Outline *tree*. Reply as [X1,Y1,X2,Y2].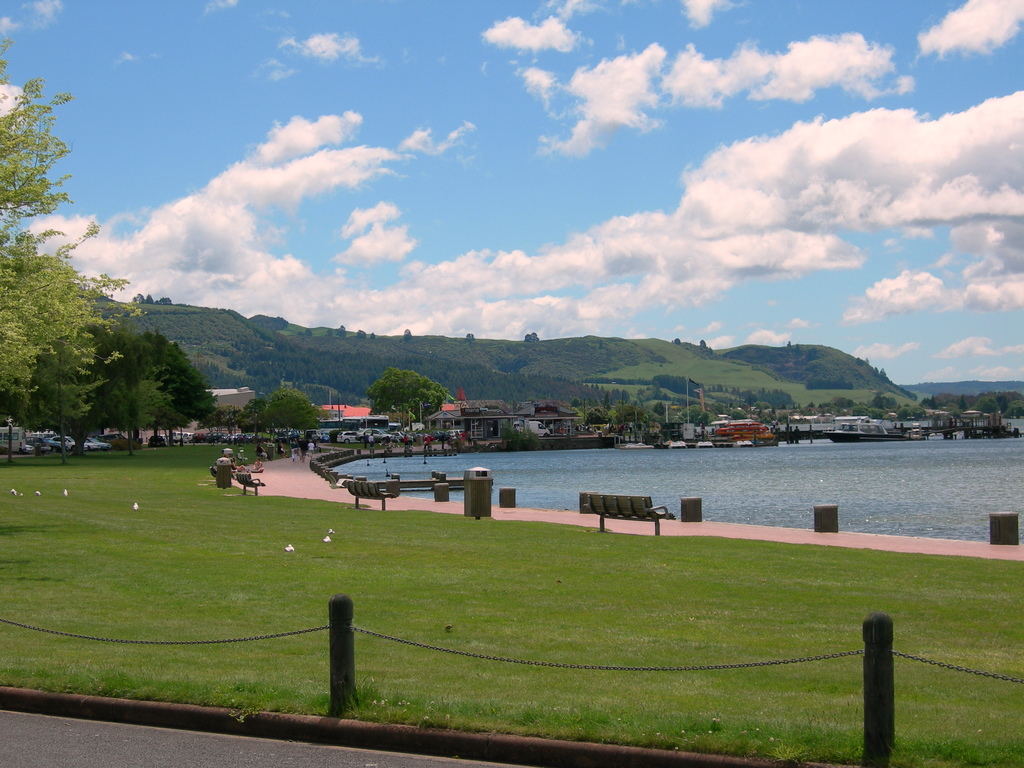
[188,410,248,443].
